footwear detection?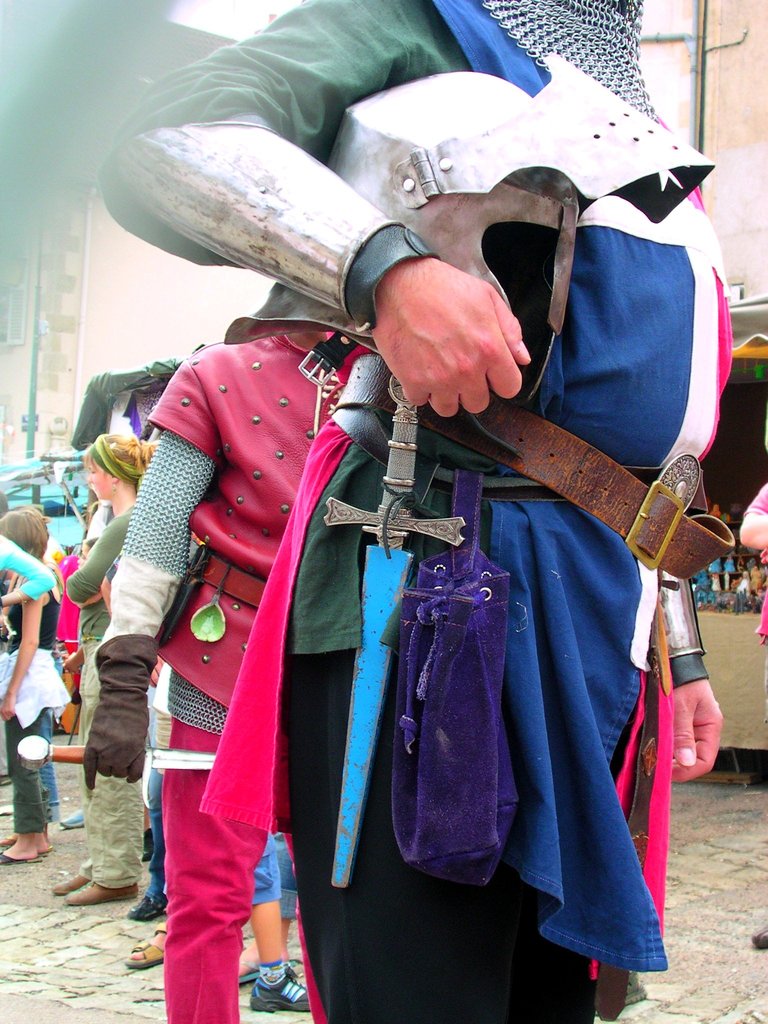
61, 881, 136, 902
